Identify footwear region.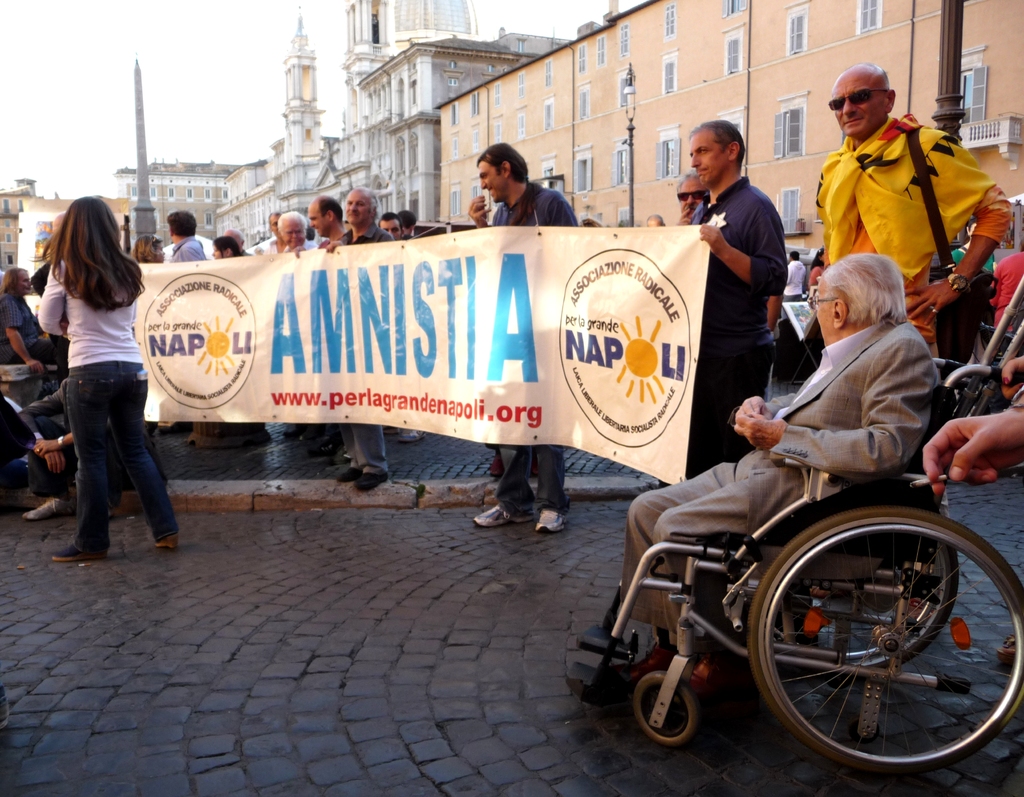
Region: (20, 496, 74, 522).
